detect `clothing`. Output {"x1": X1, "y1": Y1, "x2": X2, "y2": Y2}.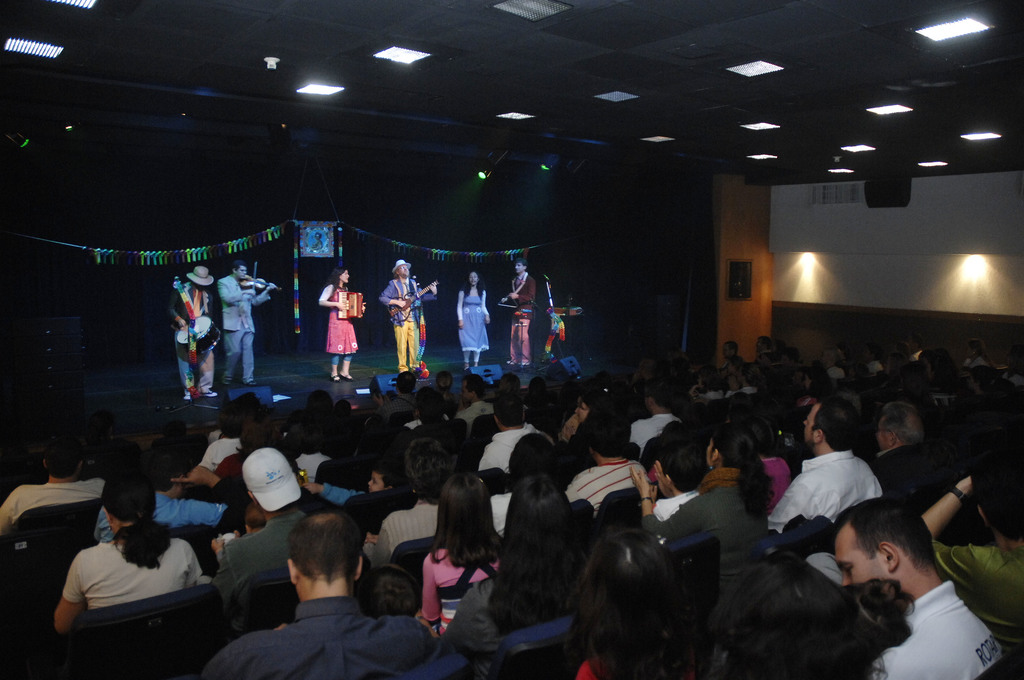
{"x1": 871, "y1": 447, "x2": 943, "y2": 494}.
